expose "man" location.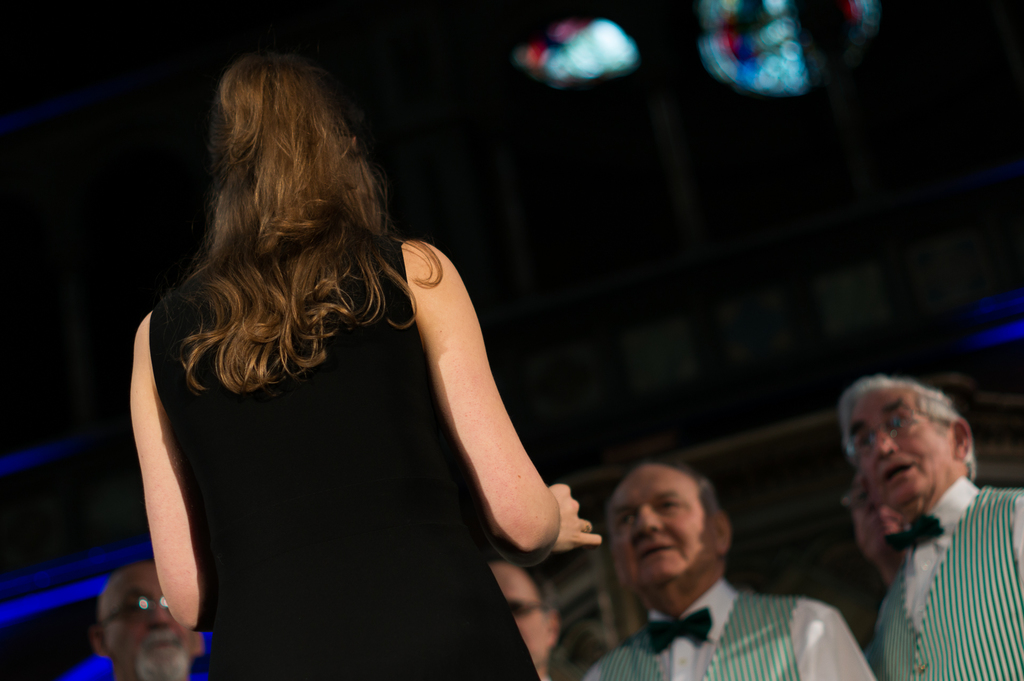
Exposed at pyautogui.locateOnScreen(92, 562, 204, 680).
